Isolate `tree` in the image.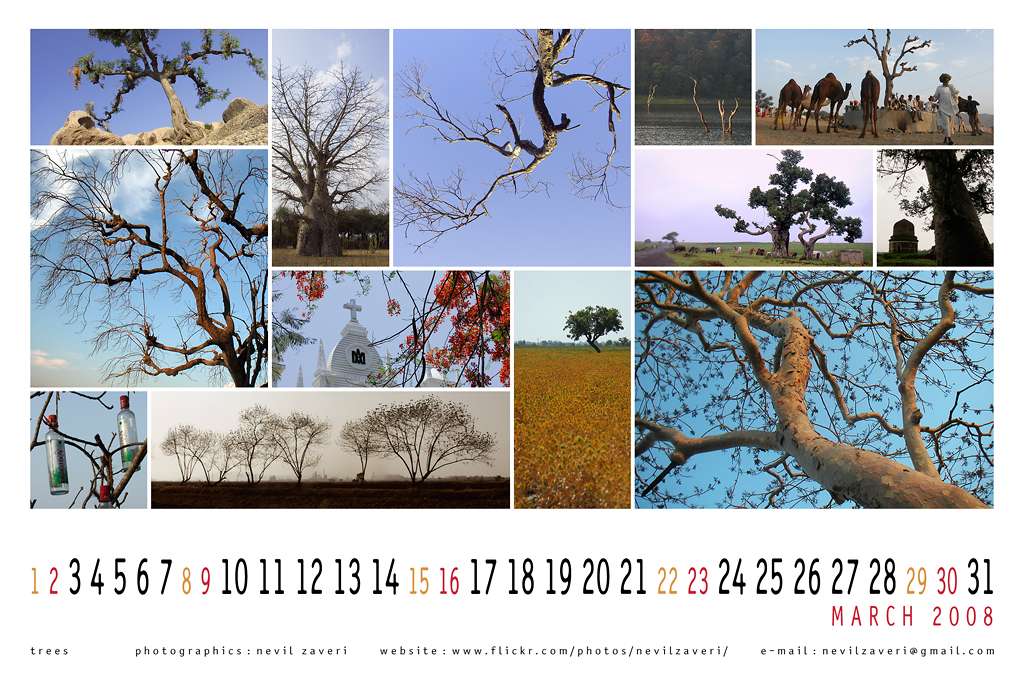
Isolated region: <box>68,29,266,142</box>.
